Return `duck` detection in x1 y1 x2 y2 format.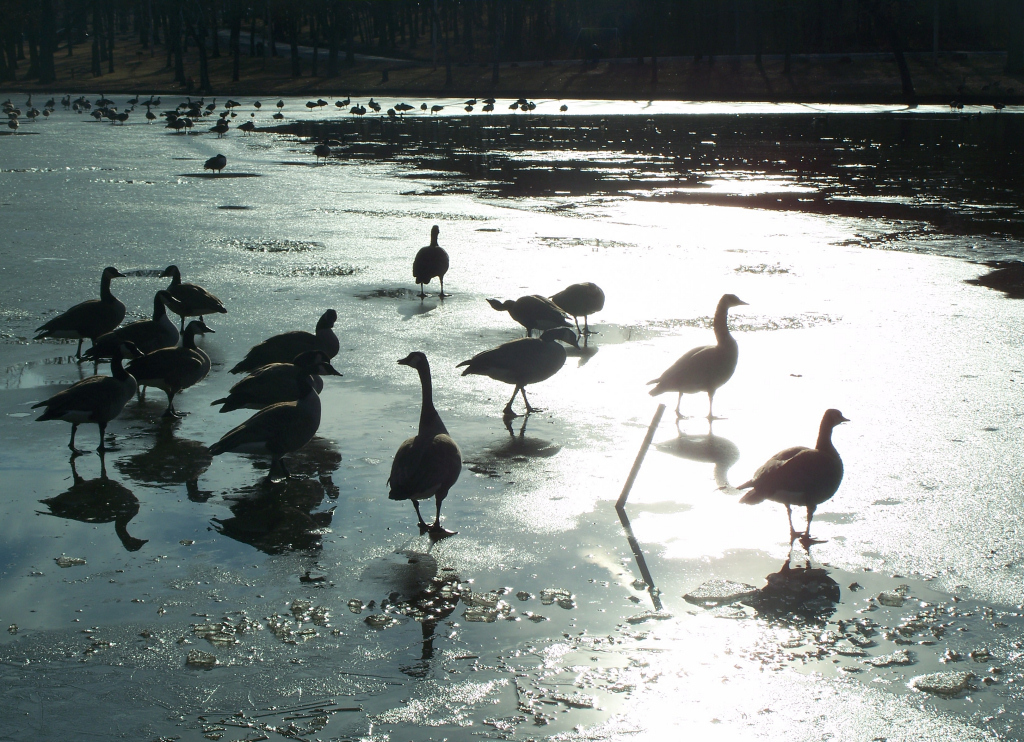
544 282 606 344.
